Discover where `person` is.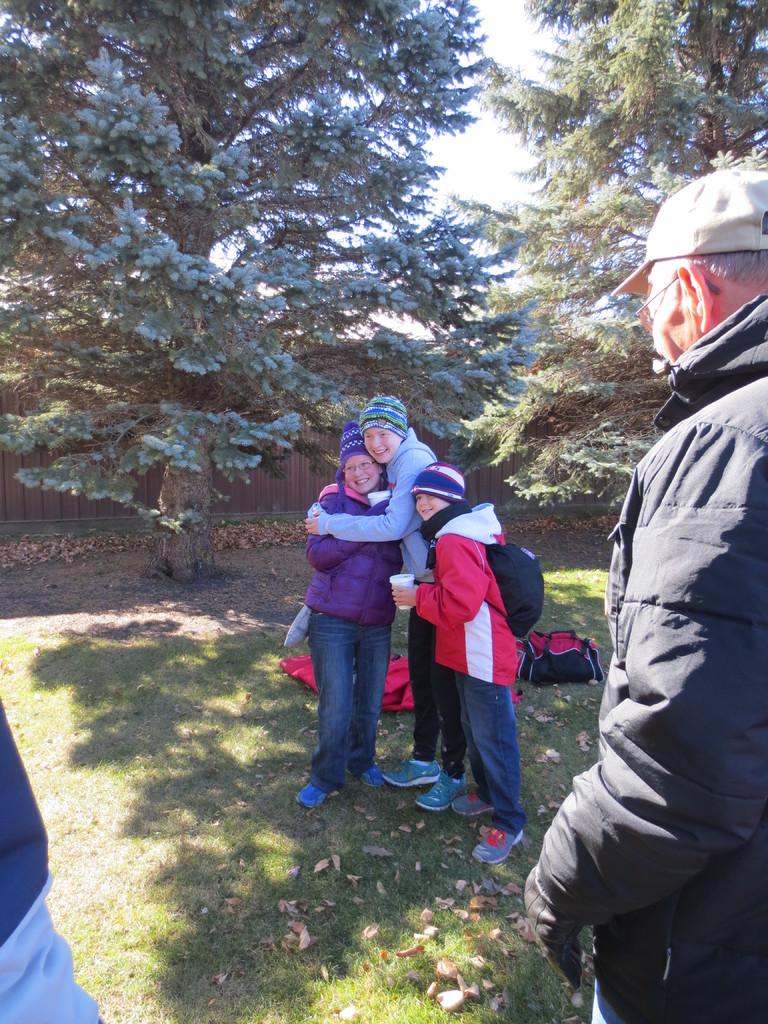
Discovered at region(289, 395, 537, 865).
